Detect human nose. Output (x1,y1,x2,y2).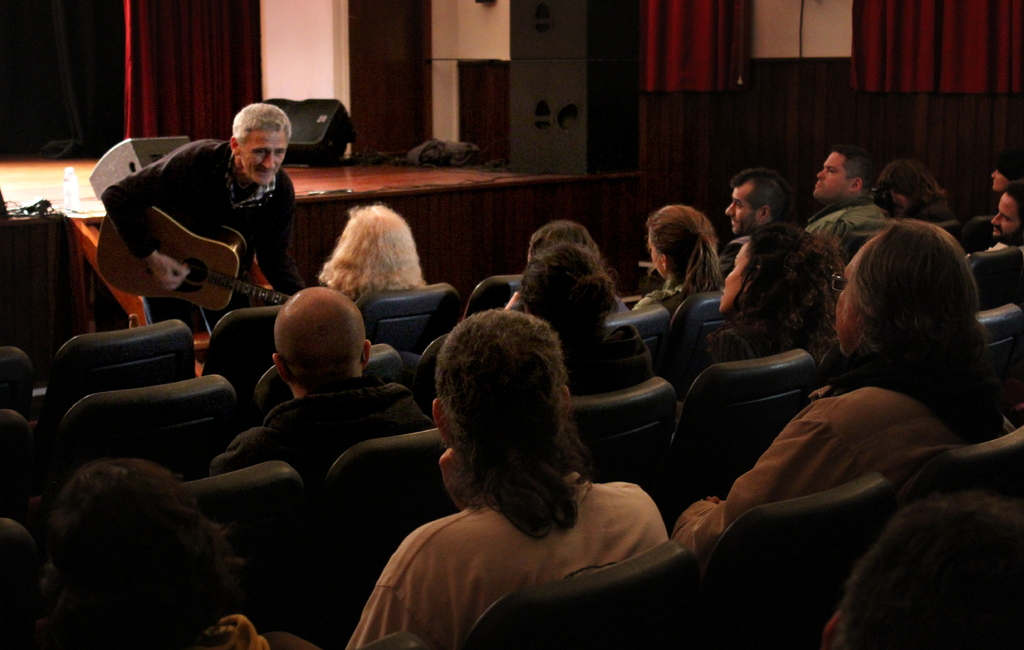
(990,167,997,175).
